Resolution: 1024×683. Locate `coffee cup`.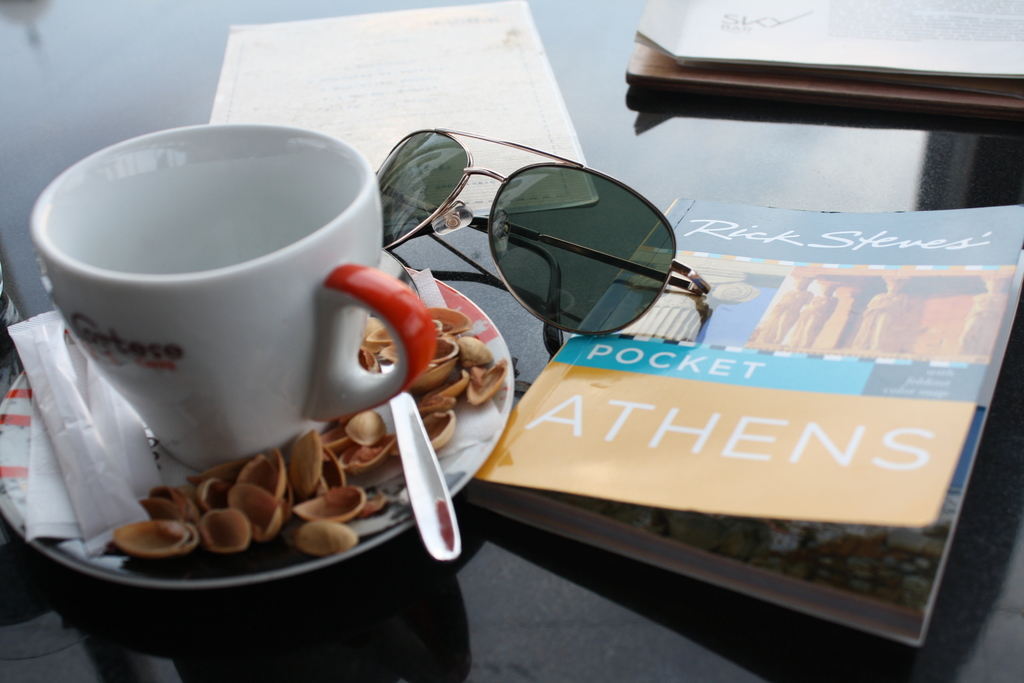
bbox(28, 118, 429, 473).
